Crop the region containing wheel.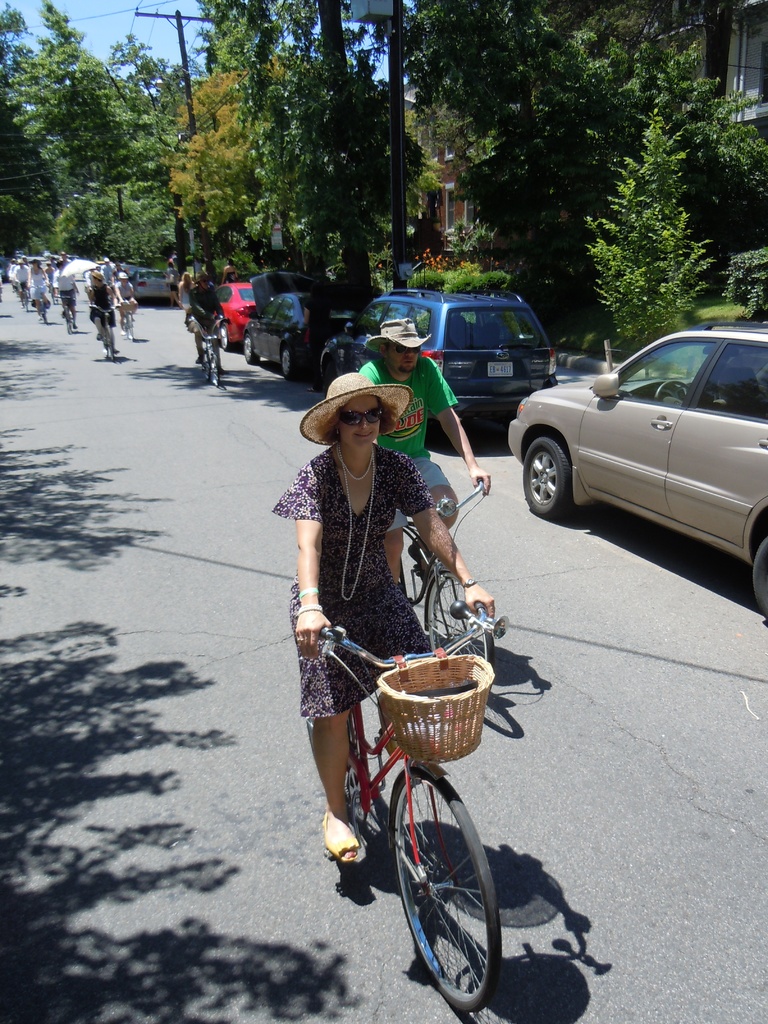
Crop region: [65, 307, 70, 332].
